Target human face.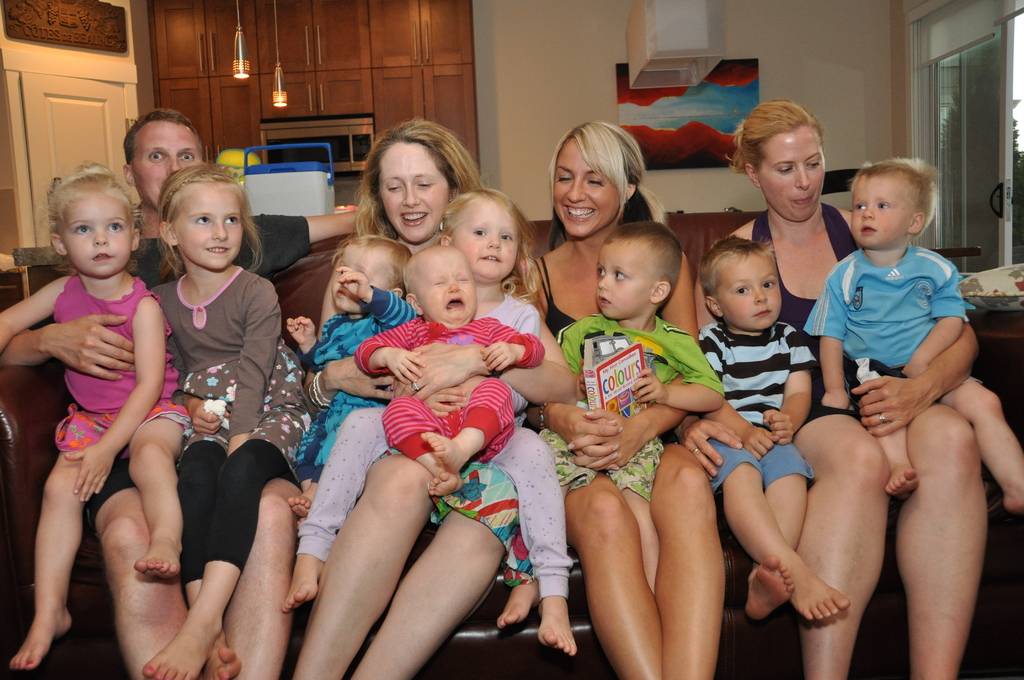
Target region: box(597, 239, 643, 319).
